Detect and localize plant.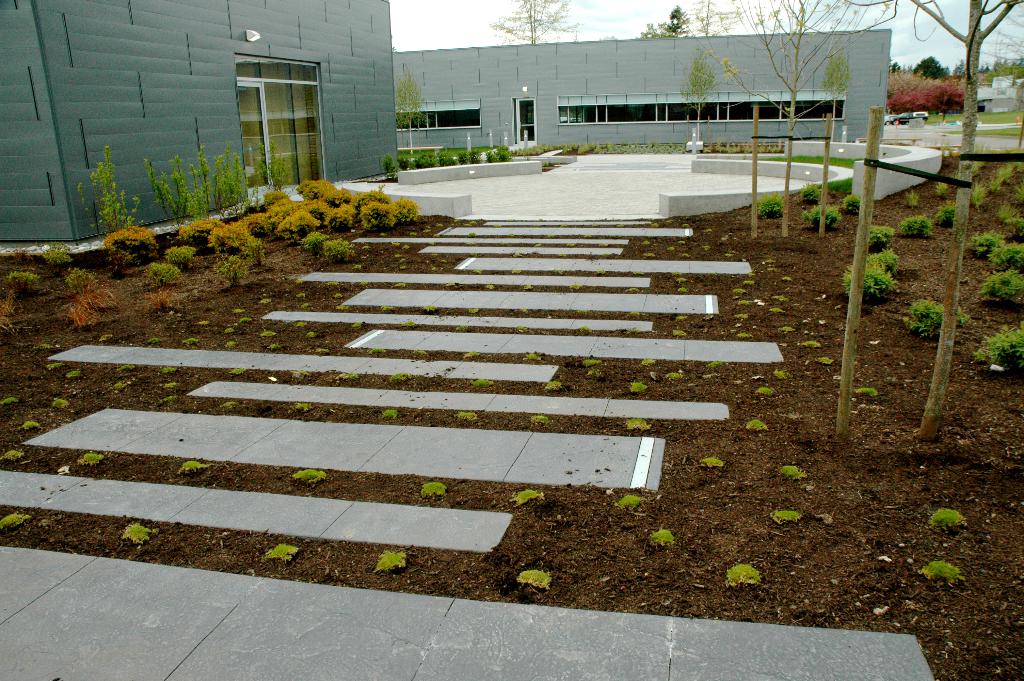
Localized at {"left": 807, "top": 205, "right": 841, "bottom": 222}.
